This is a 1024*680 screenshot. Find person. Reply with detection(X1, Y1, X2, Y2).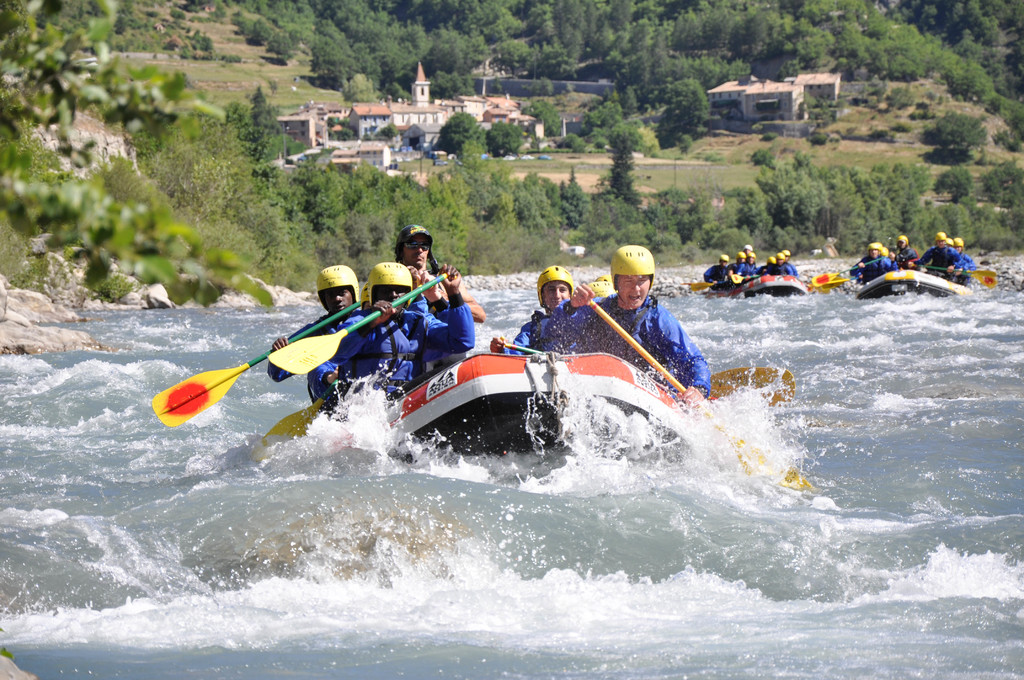
detection(486, 264, 584, 352).
